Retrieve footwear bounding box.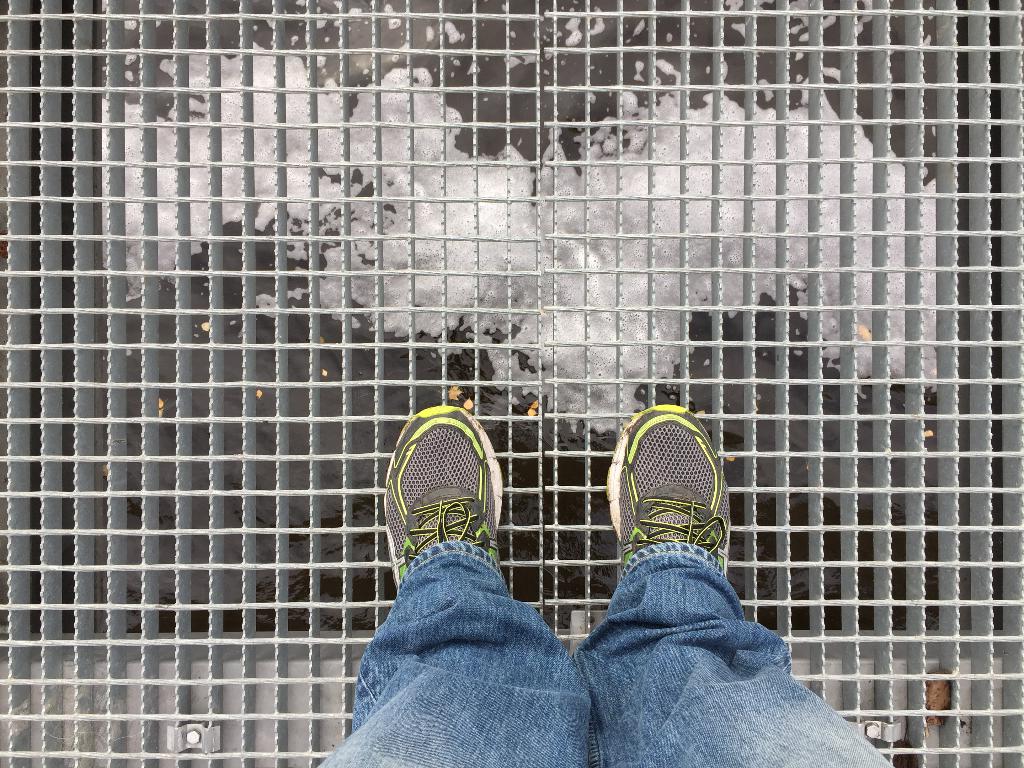
Bounding box: x1=609, y1=420, x2=747, y2=614.
